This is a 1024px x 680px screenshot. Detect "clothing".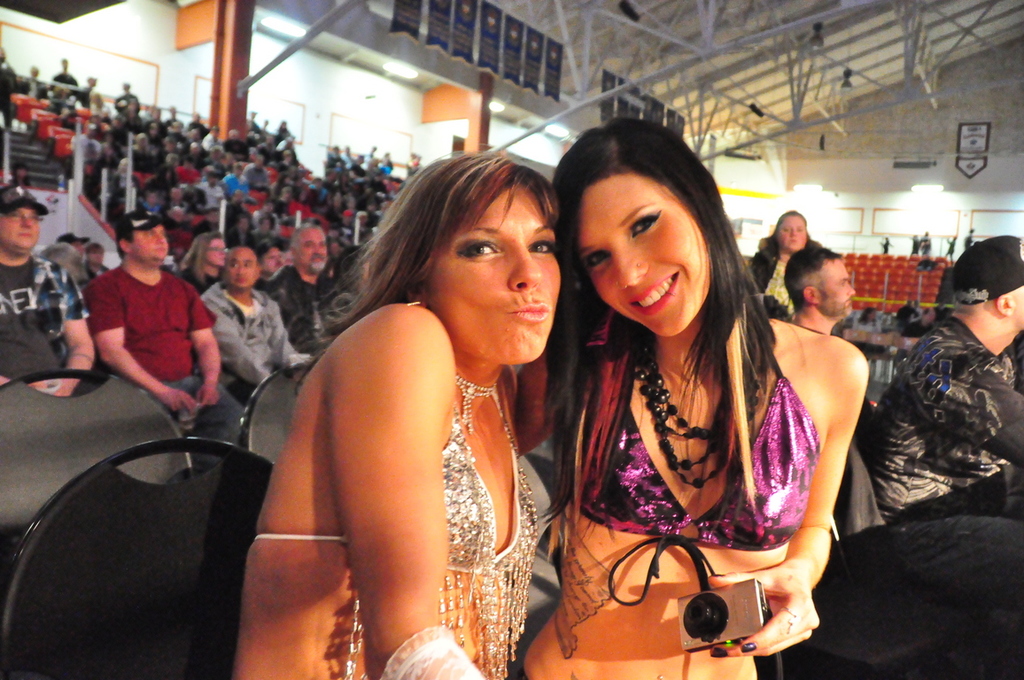
<region>84, 276, 247, 444</region>.
